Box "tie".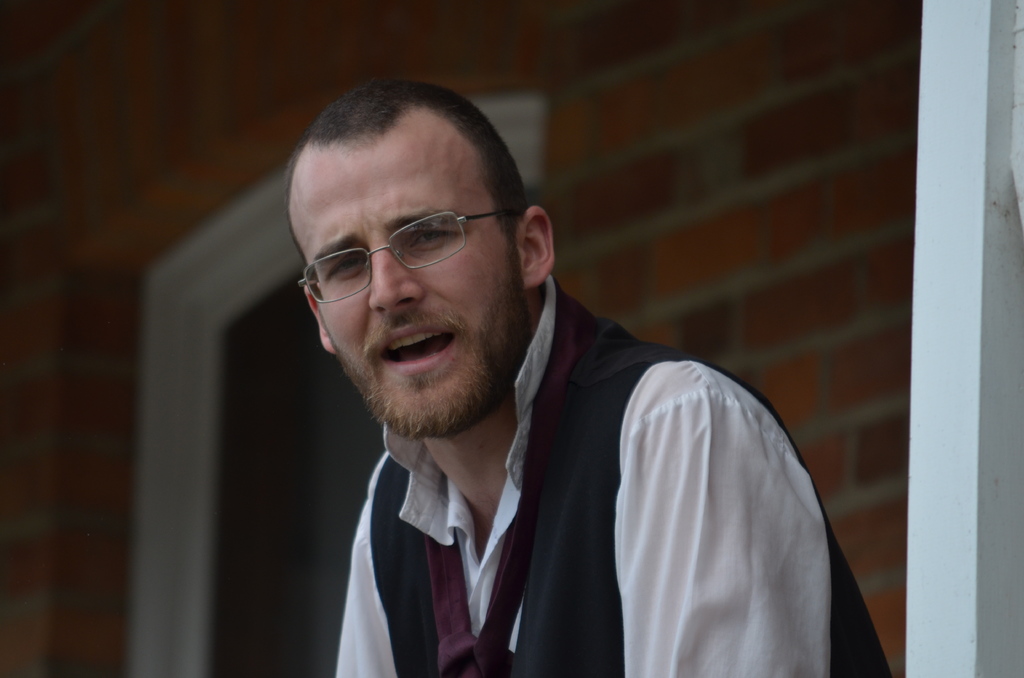
422,305,579,677.
